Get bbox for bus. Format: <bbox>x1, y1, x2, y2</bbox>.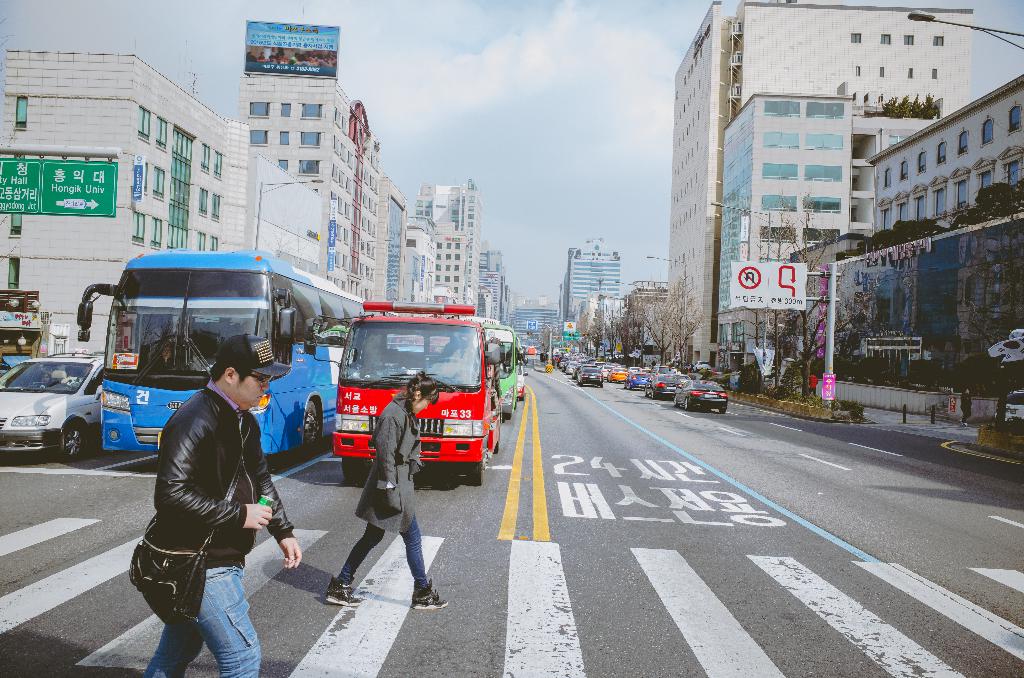
<bbox>79, 248, 376, 462</bbox>.
